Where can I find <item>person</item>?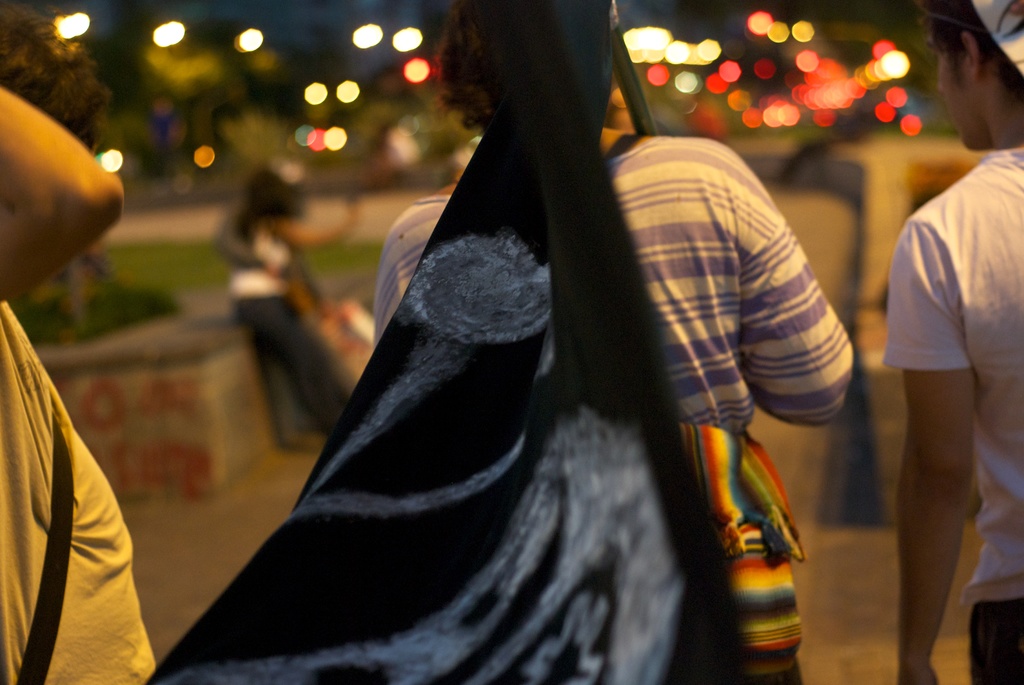
You can find it at 214,166,337,439.
